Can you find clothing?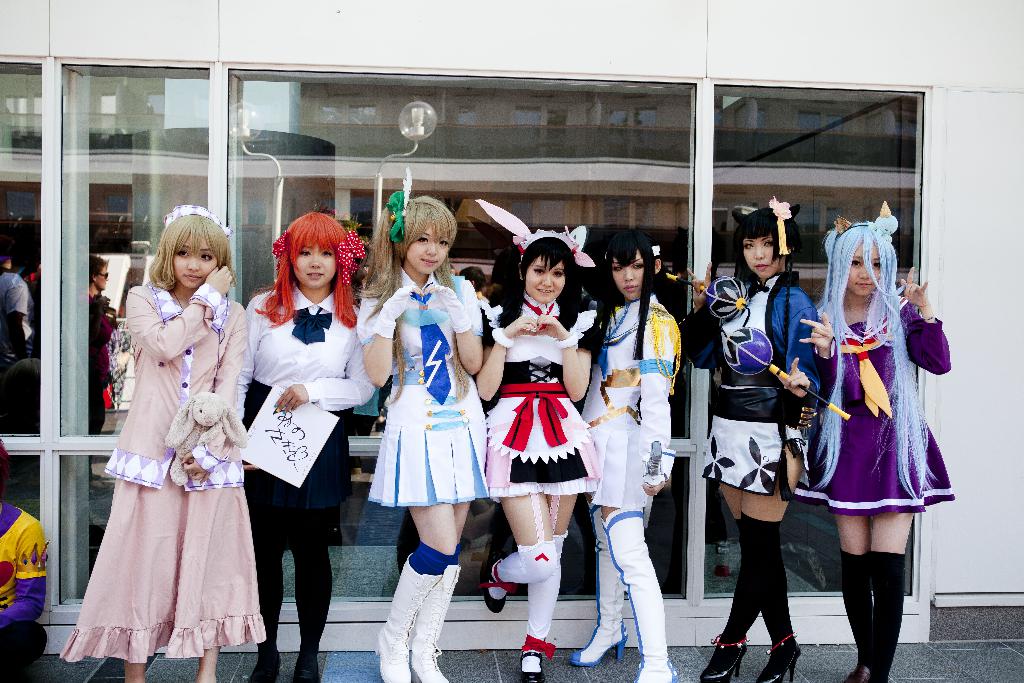
Yes, bounding box: 482, 290, 596, 500.
